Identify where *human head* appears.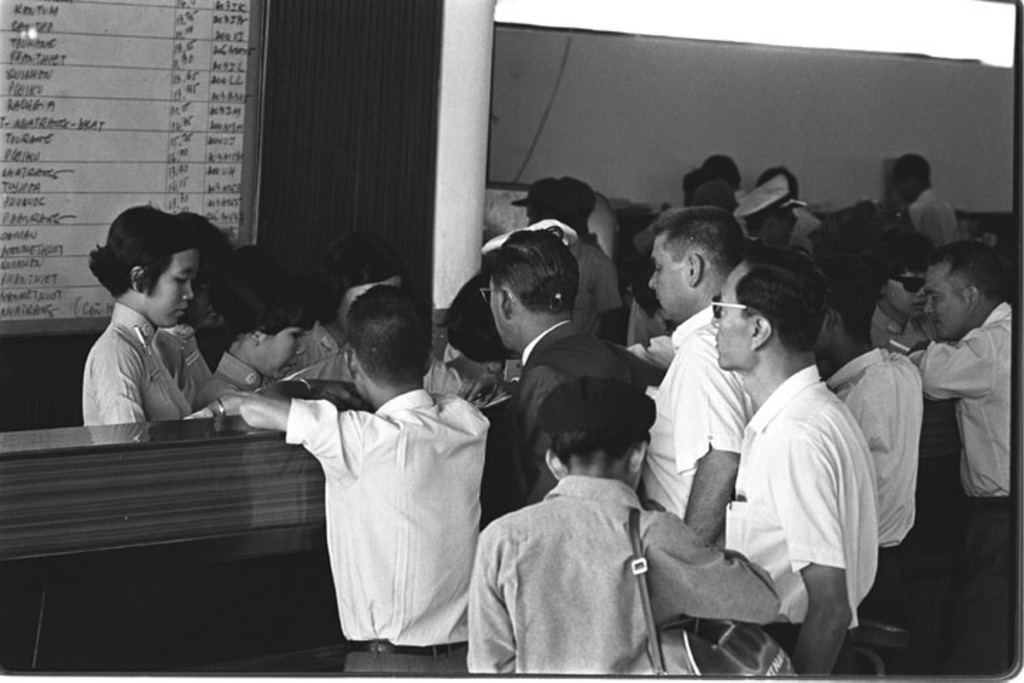
Appears at select_region(707, 242, 825, 380).
